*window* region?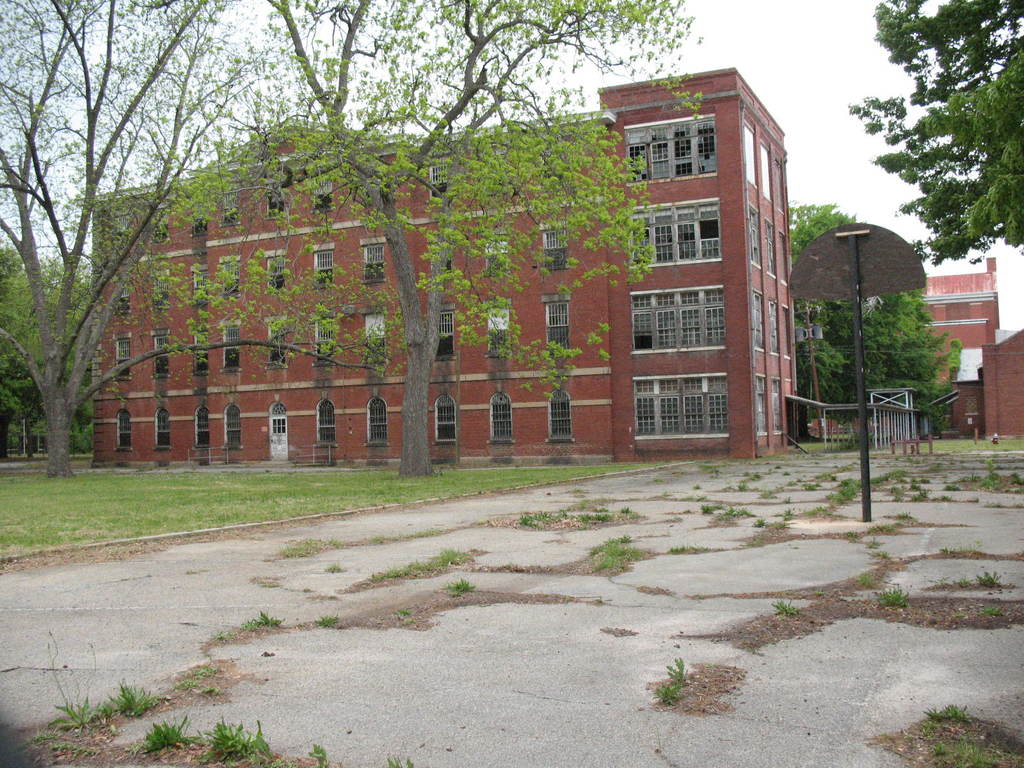
196,404,218,454
